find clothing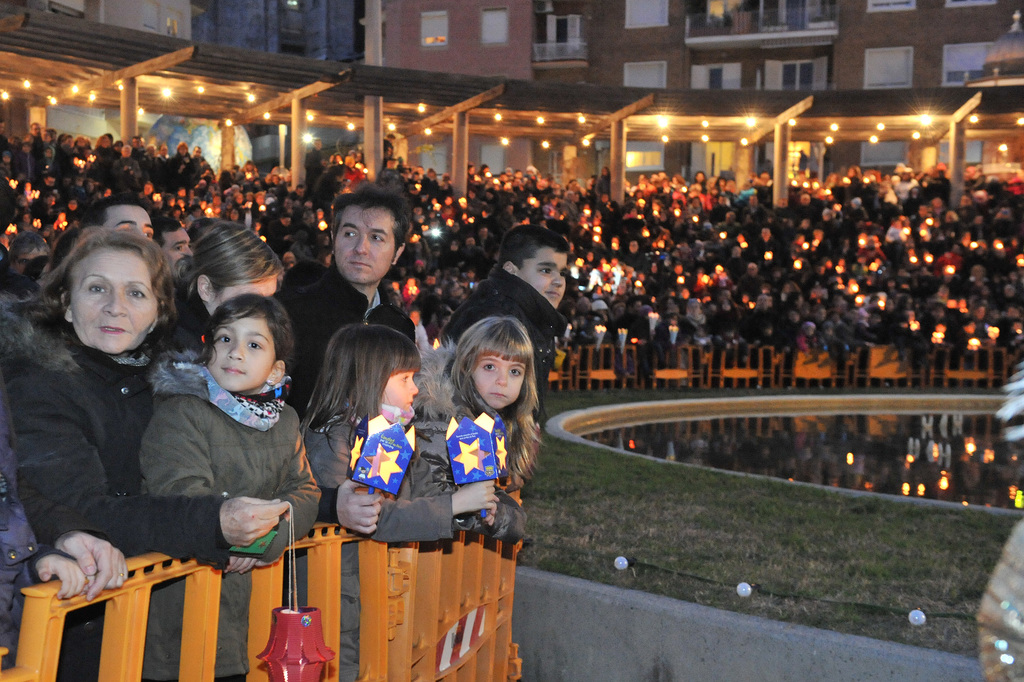
bbox=[321, 392, 524, 540]
